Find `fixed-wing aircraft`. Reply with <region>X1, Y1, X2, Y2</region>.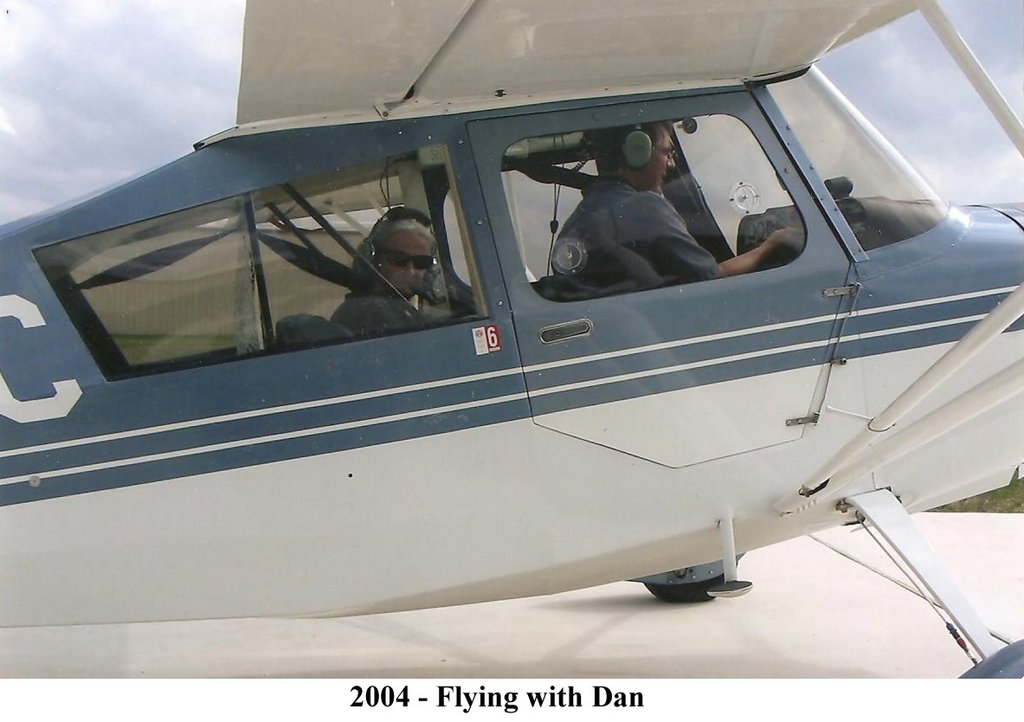
<region>0, 0, 1023, 689</region>.
